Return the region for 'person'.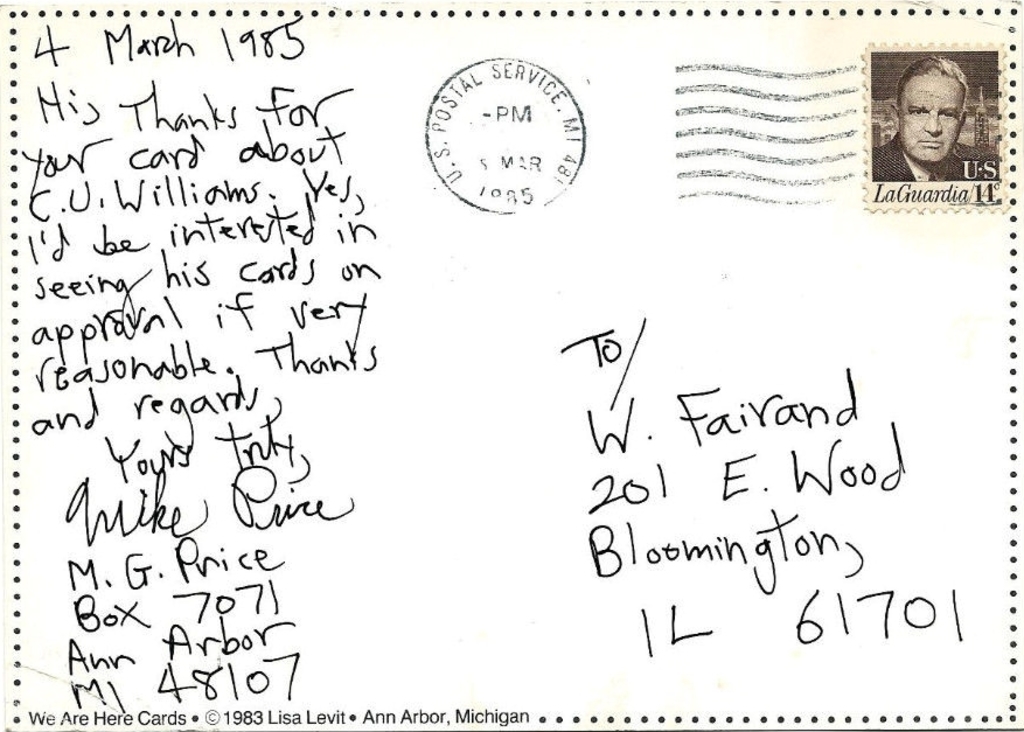
crop(870, 48, 996, 186).
